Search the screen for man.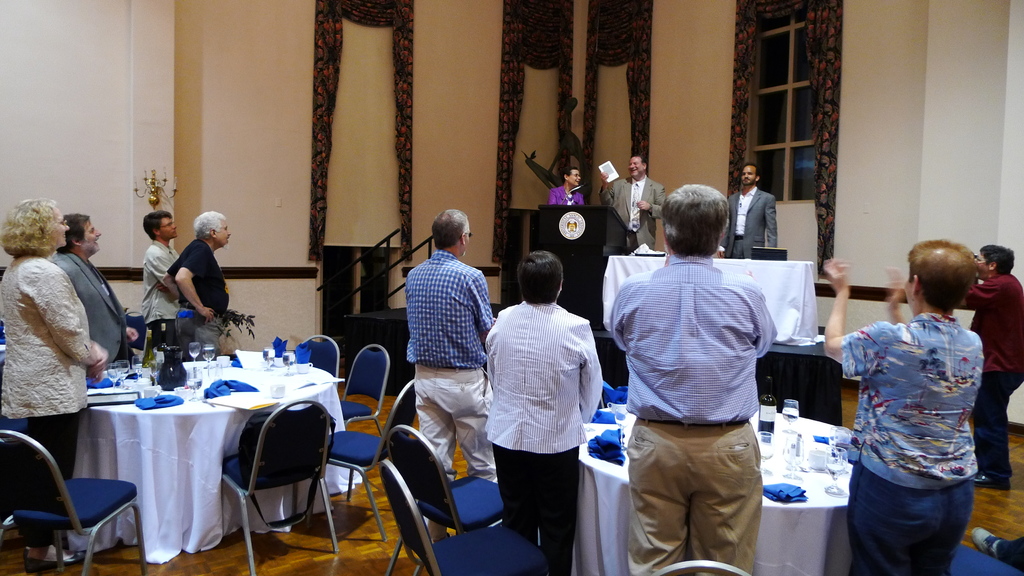
Found at region(548, 154, 595, 210).
